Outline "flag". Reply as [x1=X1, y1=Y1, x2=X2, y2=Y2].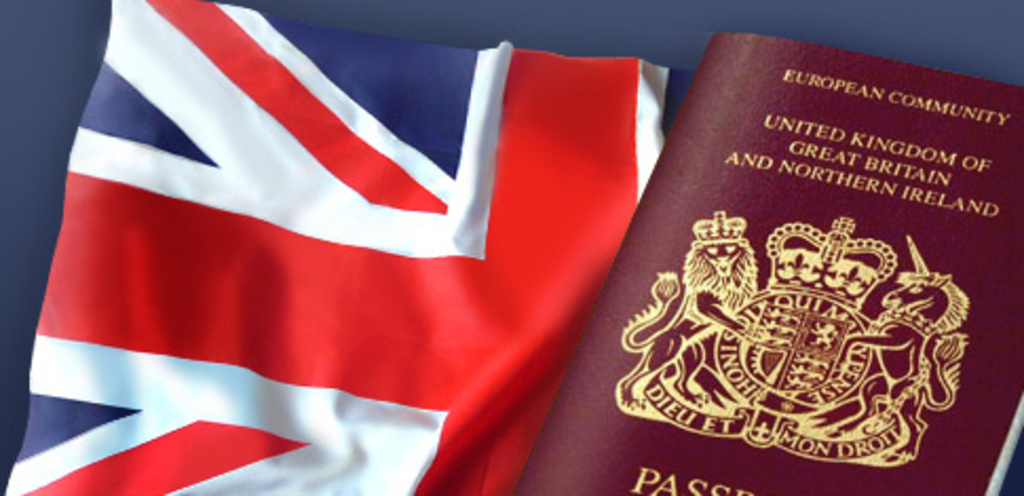
[x1=27, y1=13, x2=709, y2=490].
